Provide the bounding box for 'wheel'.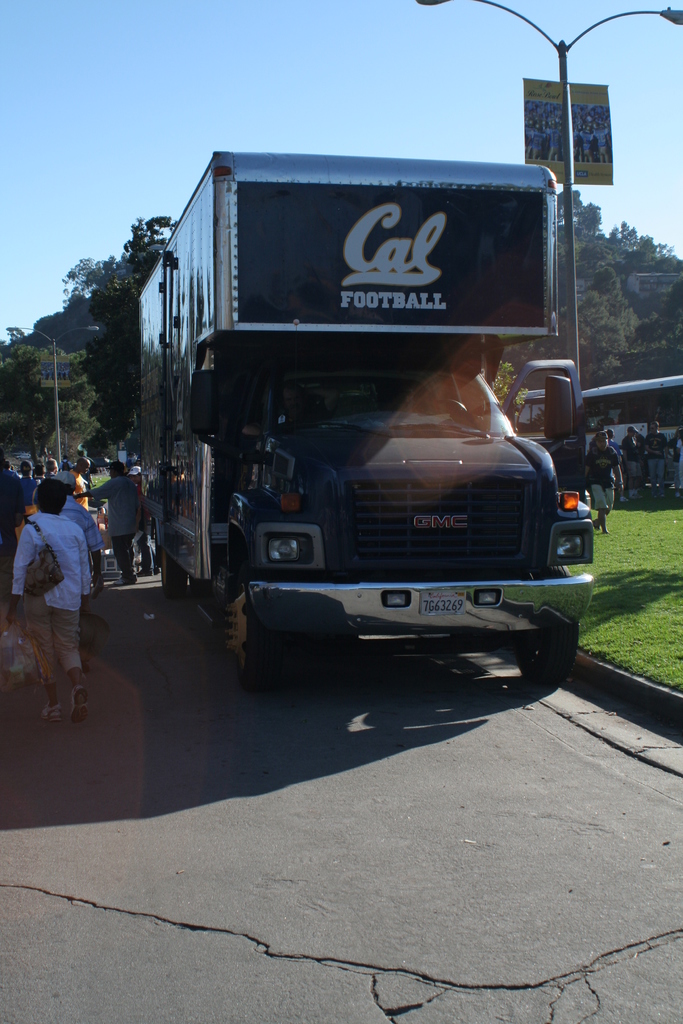
<box>188,574,210,600</box>.
